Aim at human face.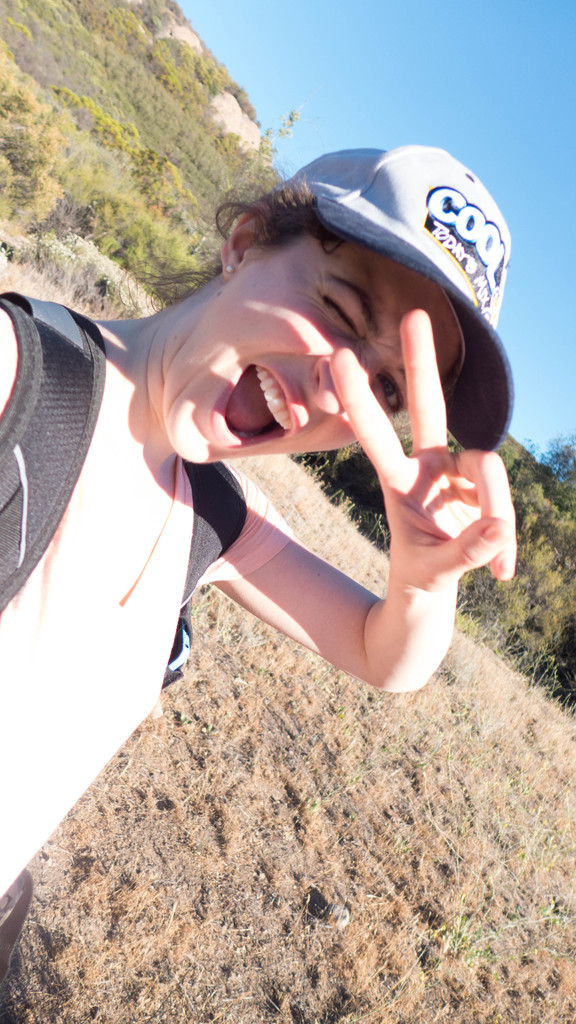
Aimed at <box>171,230,461,463</box>.
